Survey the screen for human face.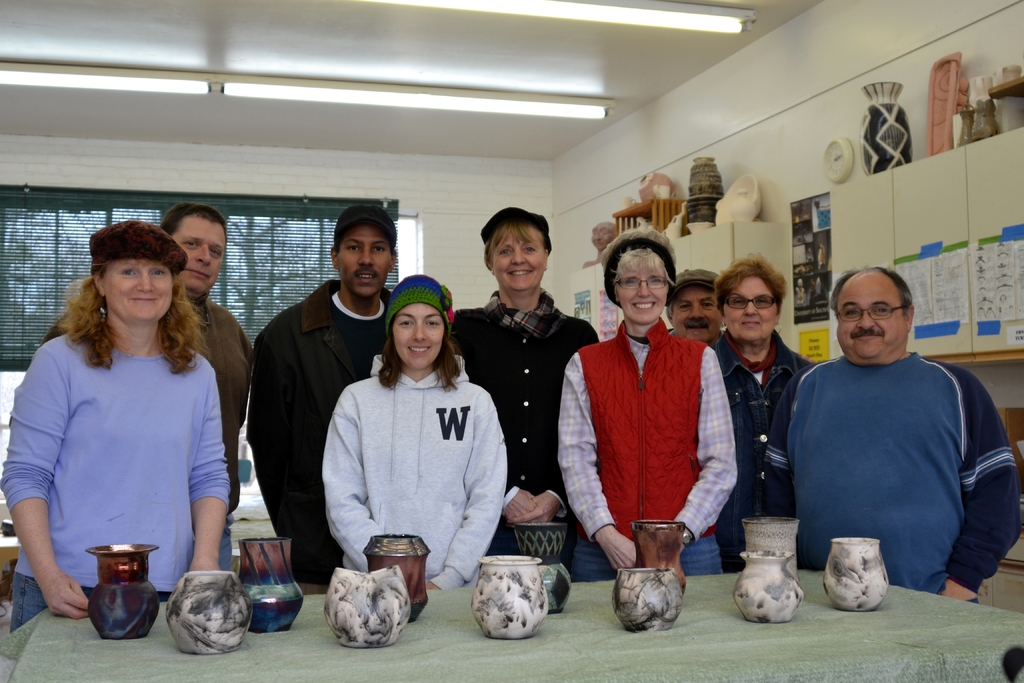
Survey found: [left=835, top=284, right=901, bottom=358].
